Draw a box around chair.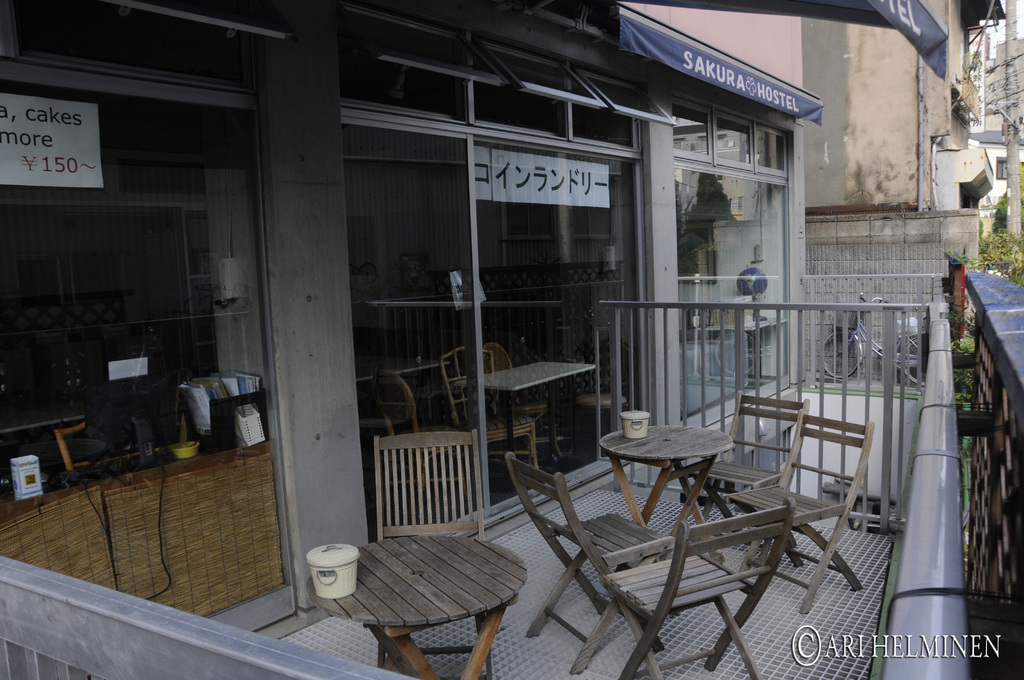
(573,336,630,460).
